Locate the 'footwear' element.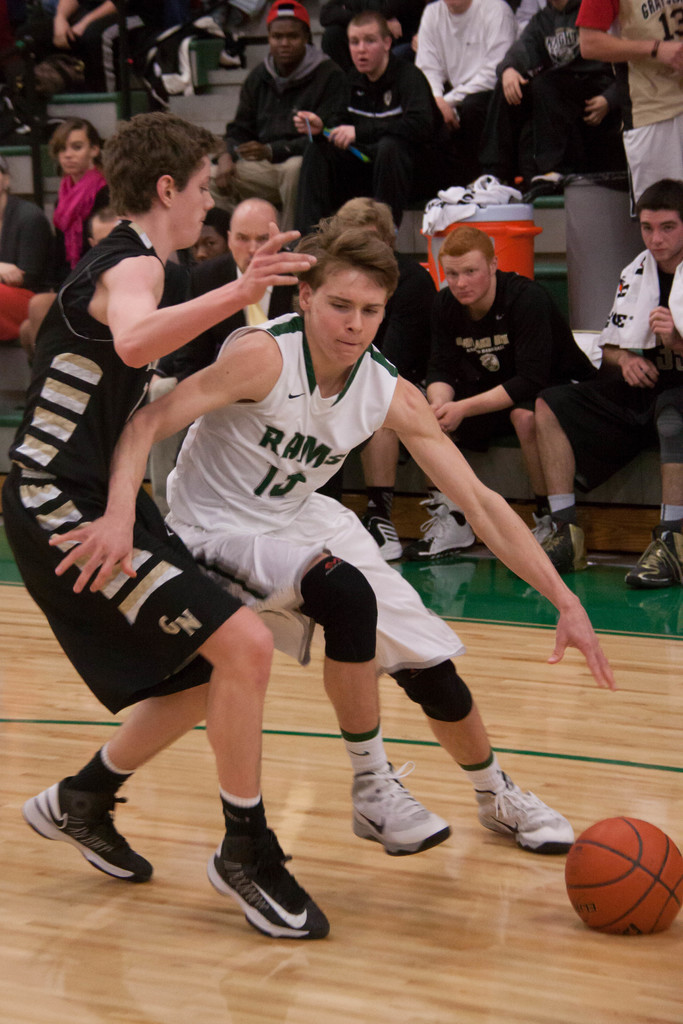
Element bbox: 411/481/482/557.
